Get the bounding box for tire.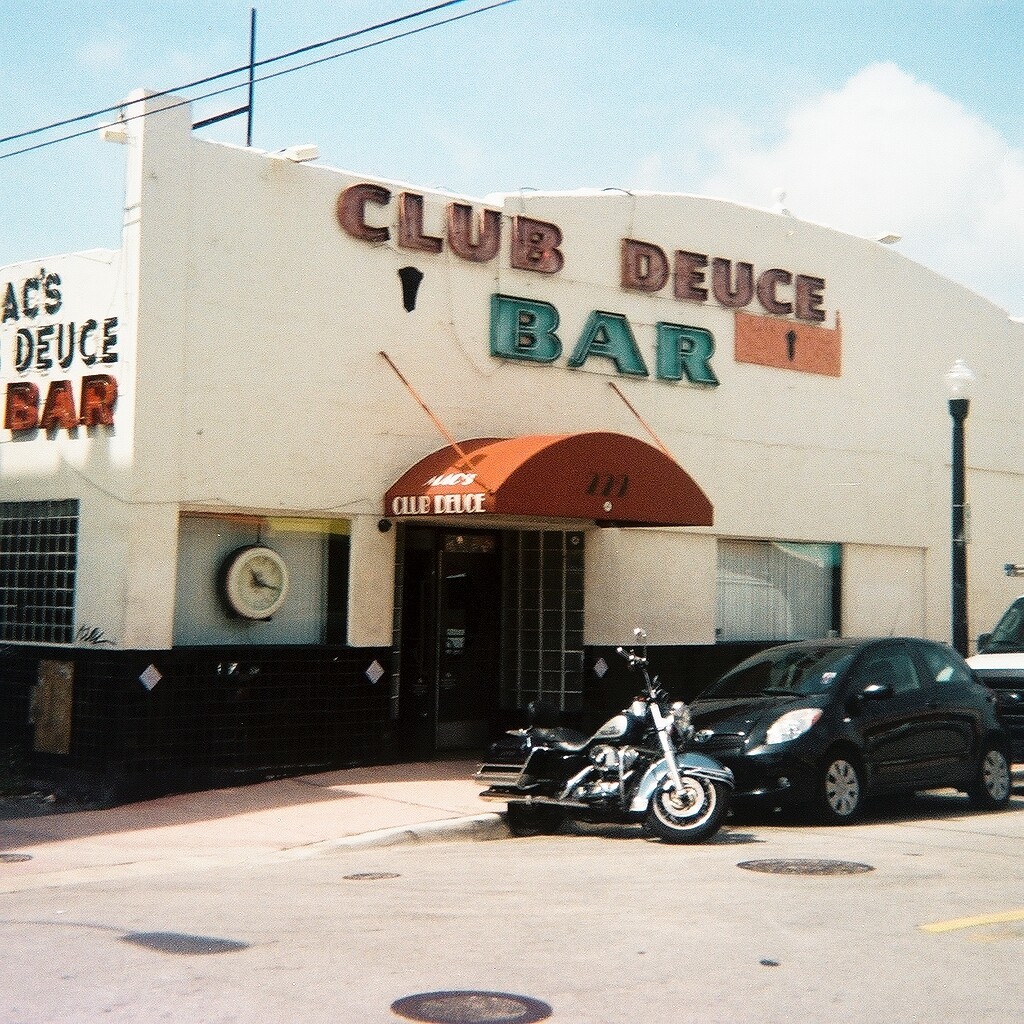
[636,764,734,845].
